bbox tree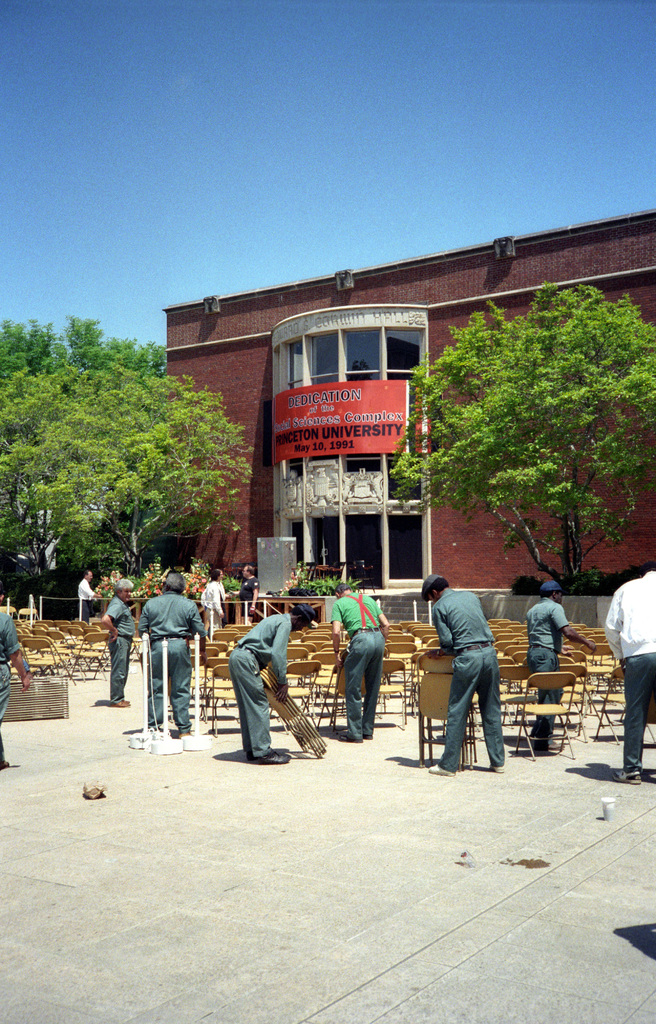
0, 368, 261, 586
